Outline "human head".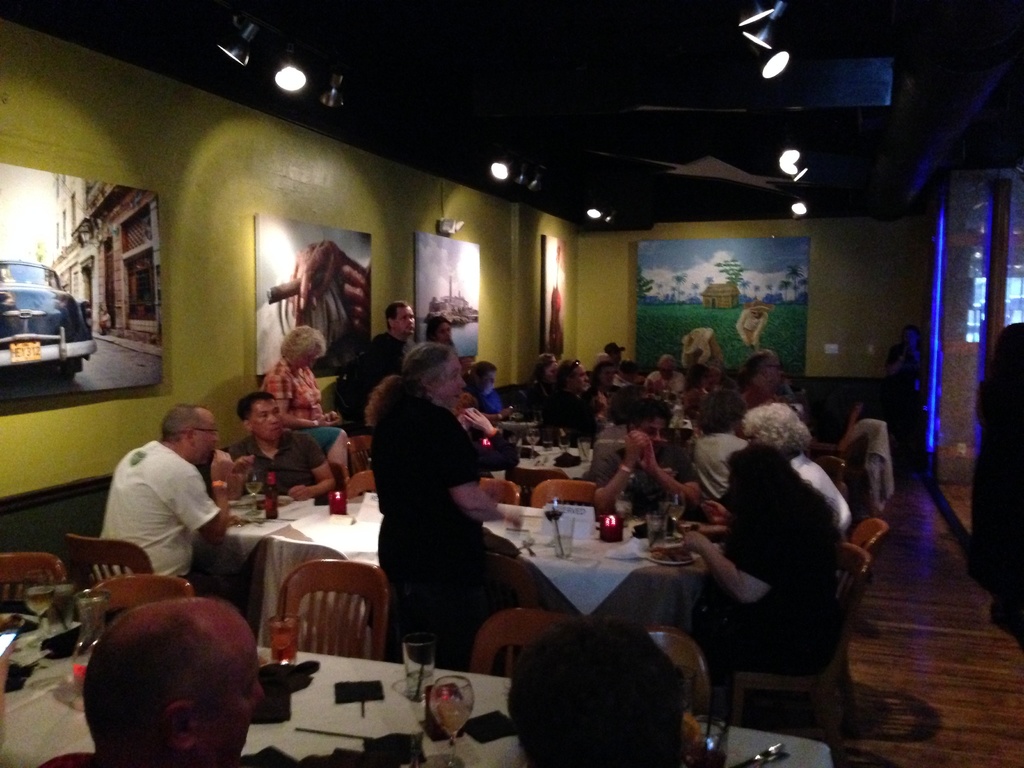
Outline: Rect(404, 342, 468, 409).
